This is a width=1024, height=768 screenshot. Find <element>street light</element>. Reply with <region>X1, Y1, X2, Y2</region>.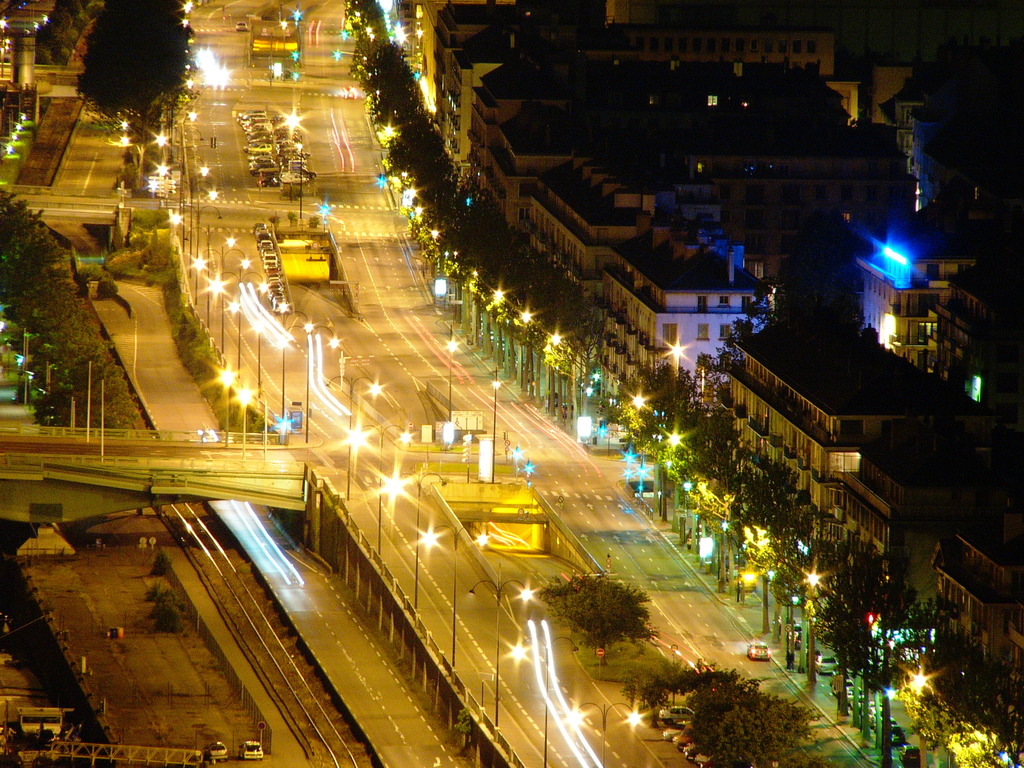
<region>341, 421, 417, 556</region>.
